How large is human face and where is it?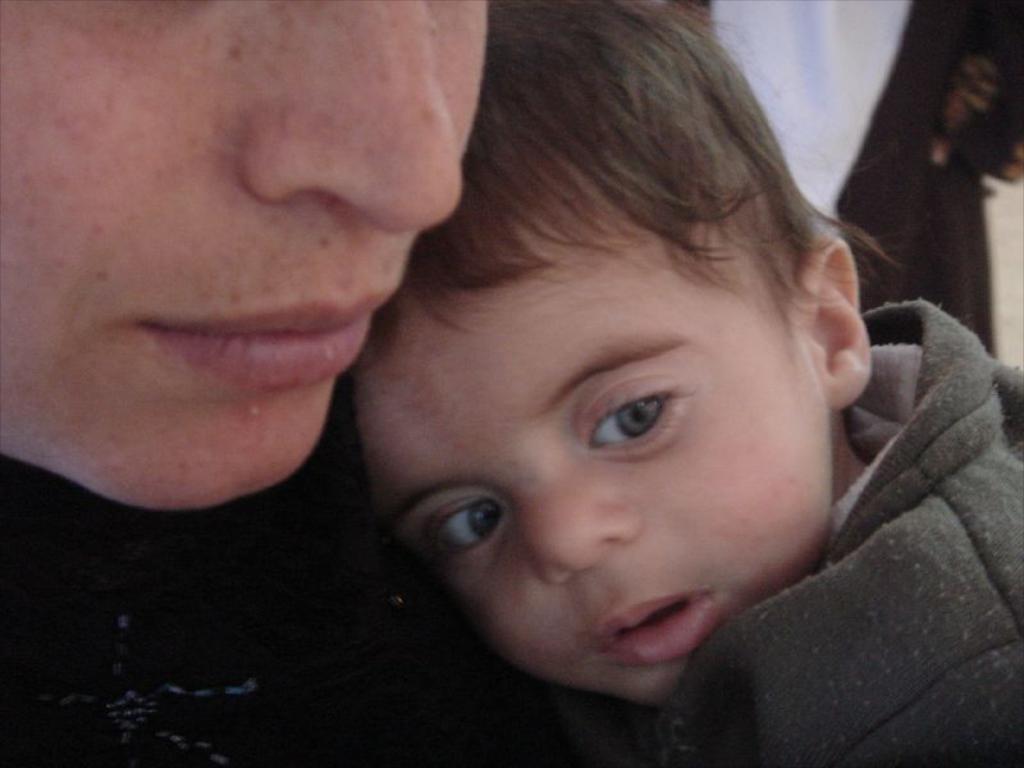
Bounding box: {"x1": 361, "y1": 205, "x2": 832, "y2": 705}.
